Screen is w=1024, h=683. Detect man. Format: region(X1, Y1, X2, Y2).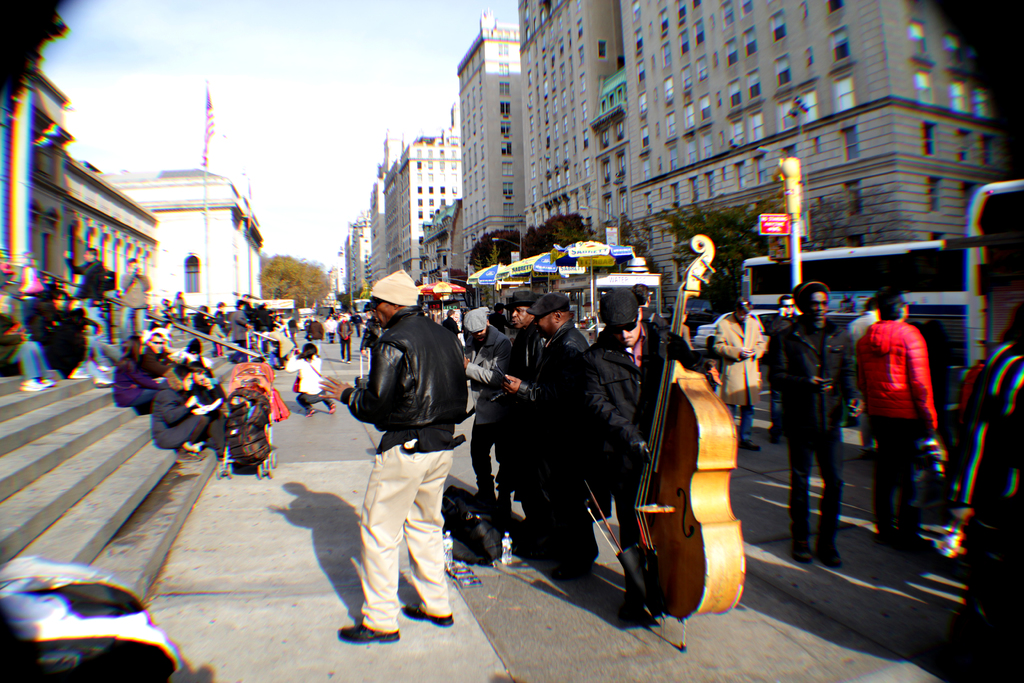
region(336, 313, 354, 361).
